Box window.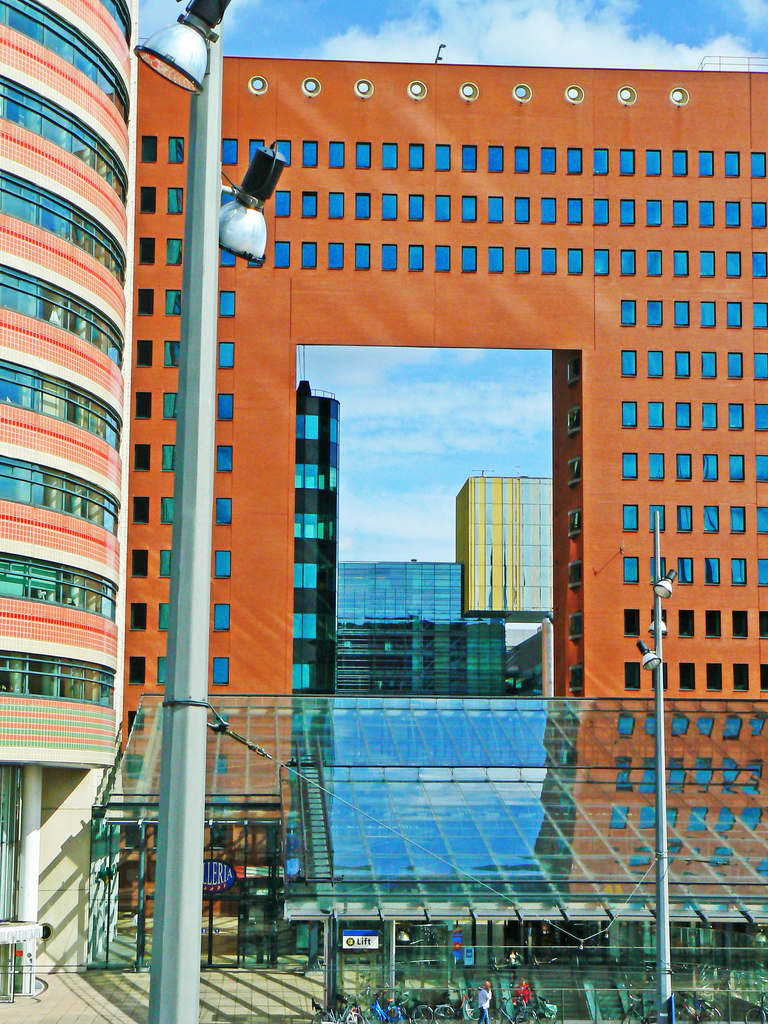
{"x1": 488, "y1": 246, "x2": 506, "y2": 274}.
